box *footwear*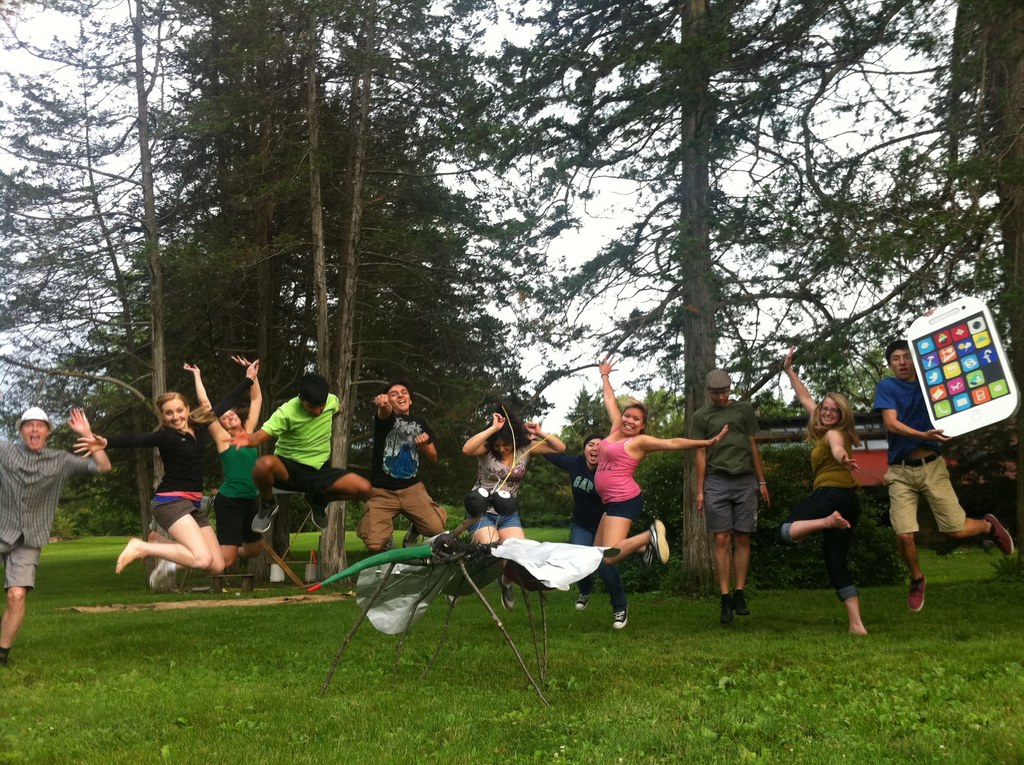
(x1=444, y1=583, x2=459, y2=608)
